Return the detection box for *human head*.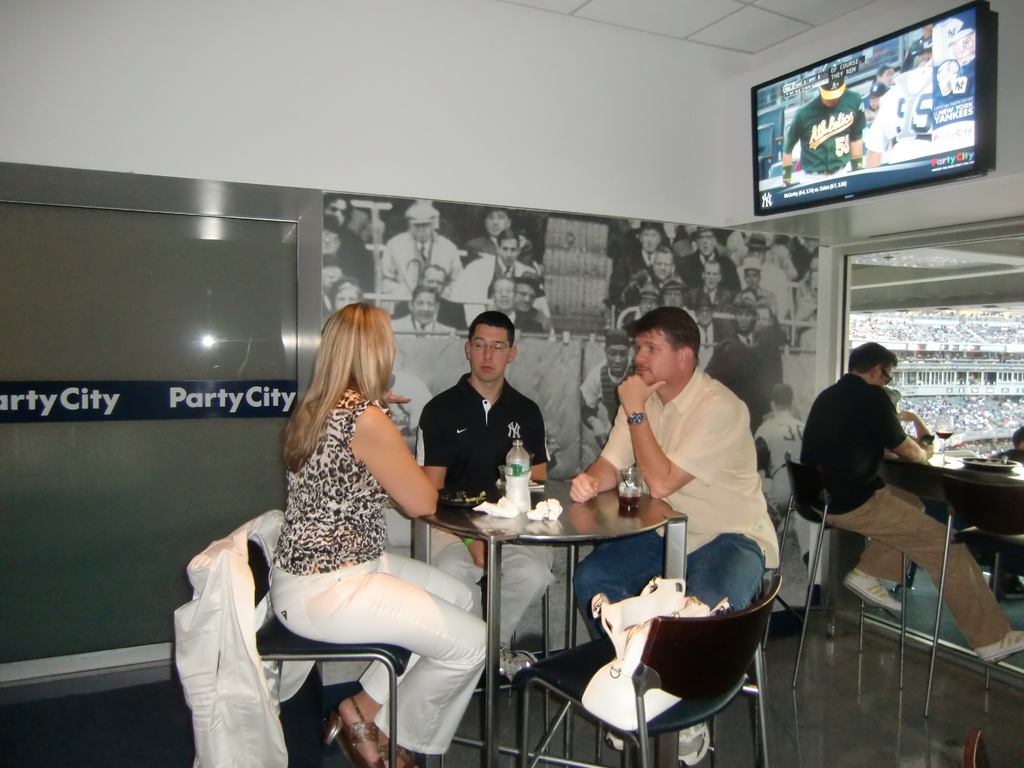
488/277/511/311.
